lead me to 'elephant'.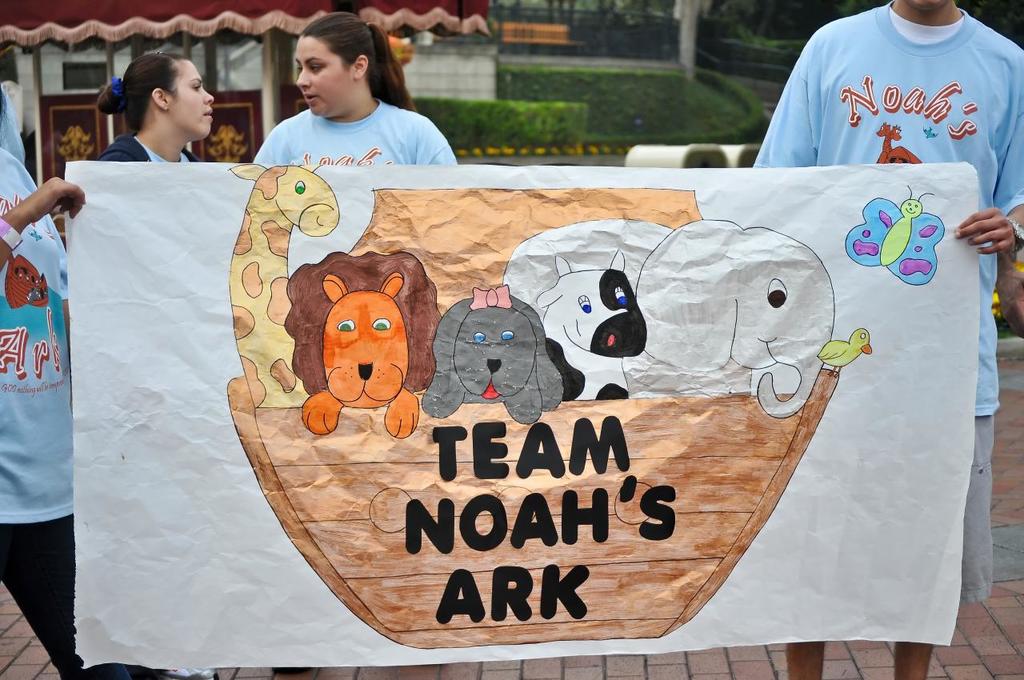
Lead to [502, 214, 834, 418].
